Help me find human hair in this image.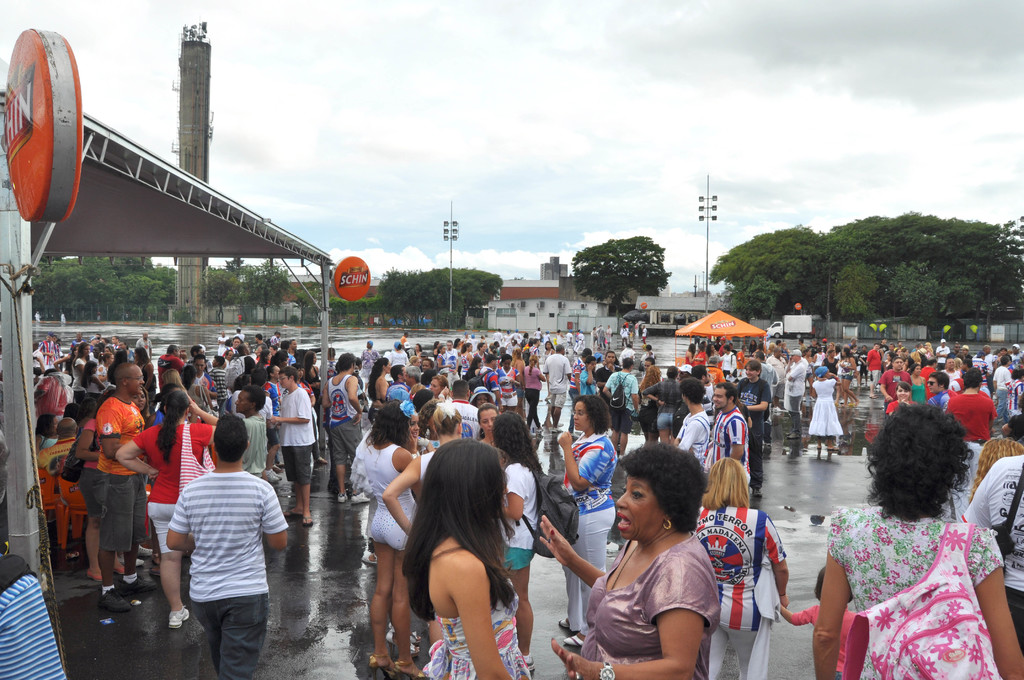
Found it: (x1=680, y1=382, x2=708, y2=400).
